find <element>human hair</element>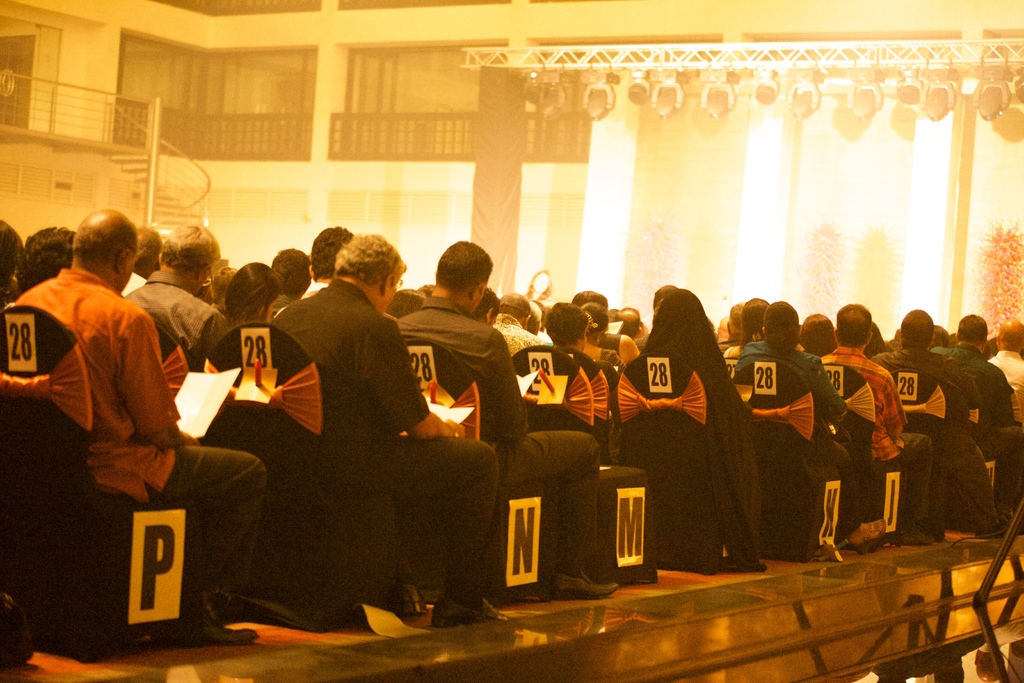
[833, 305, 872, 345]
